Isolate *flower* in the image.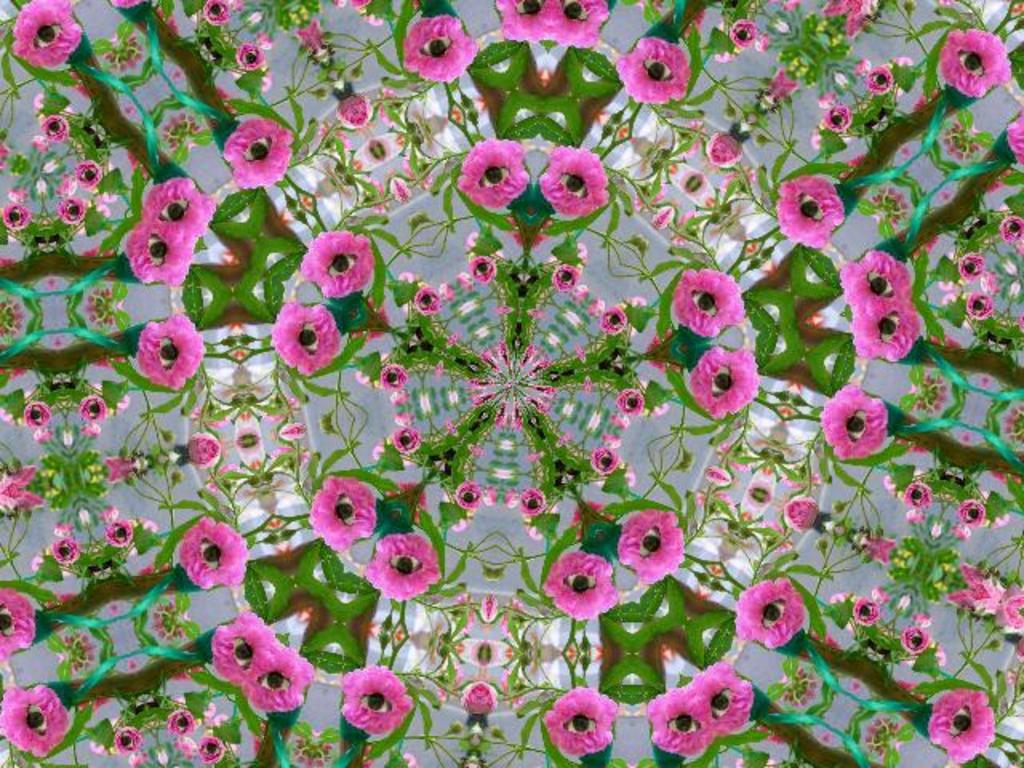
Isolated region: locate(213, 610, 283, 685).
